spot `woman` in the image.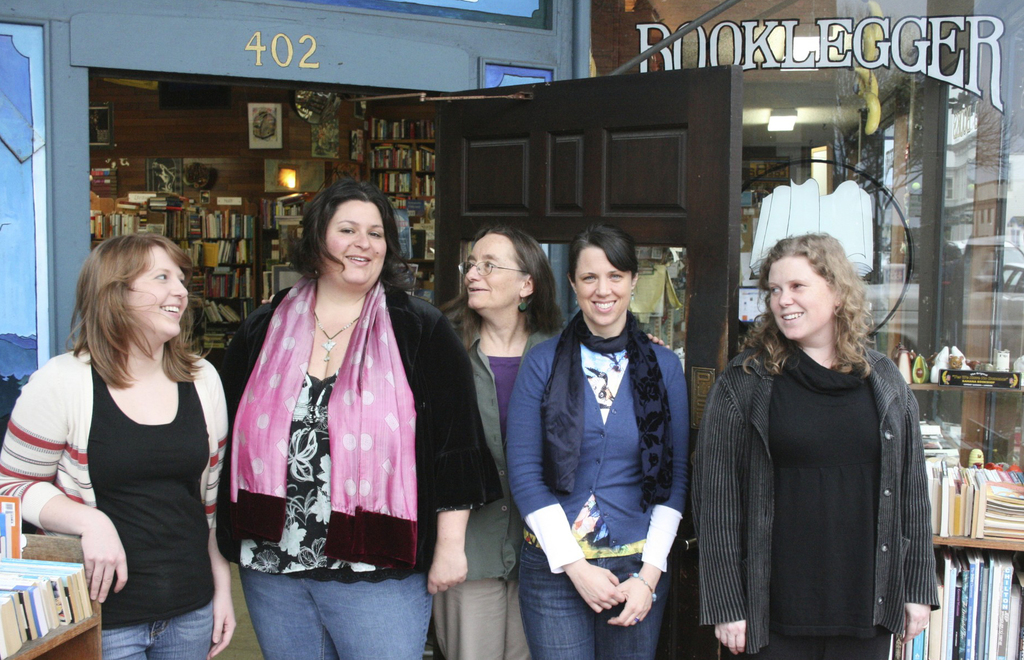
`woman` found at box=[213, 166, 508, 659].
